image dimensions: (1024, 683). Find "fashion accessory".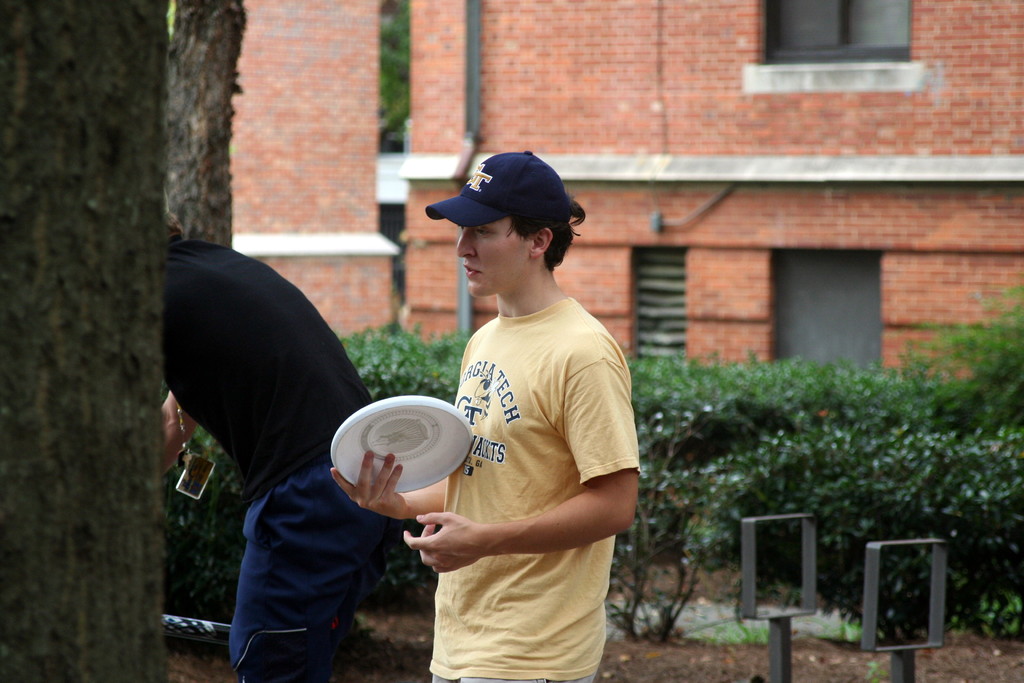
crop(420, 145, 570, 231).
